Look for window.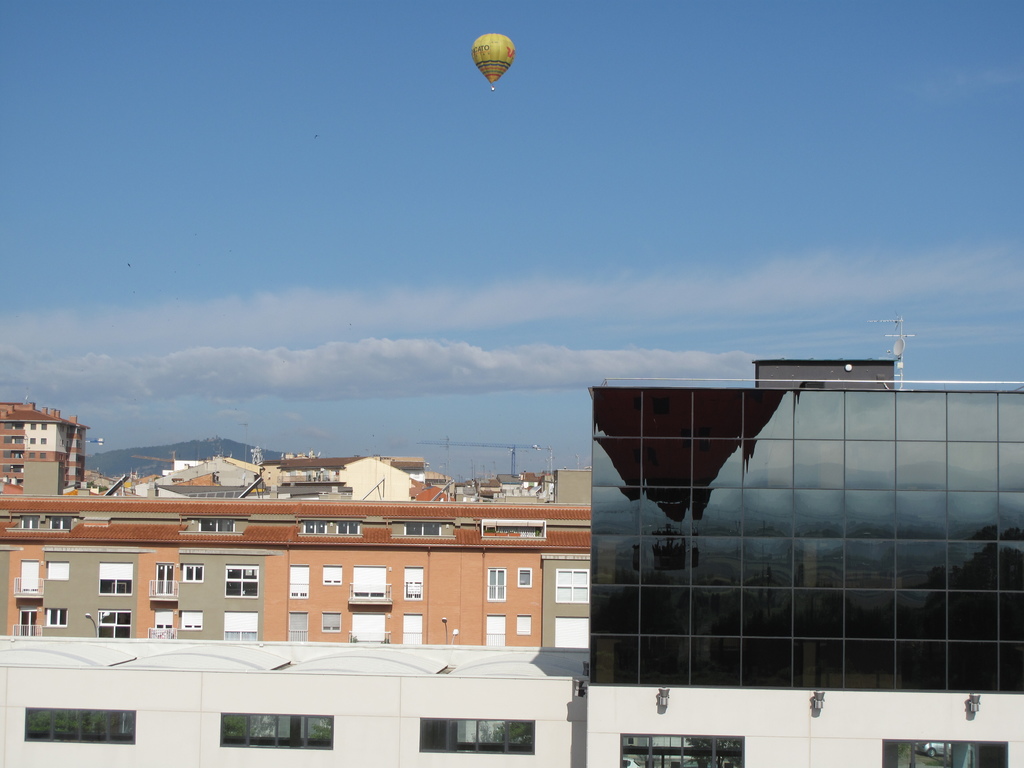
Found: (41, 451, 47, 457).
